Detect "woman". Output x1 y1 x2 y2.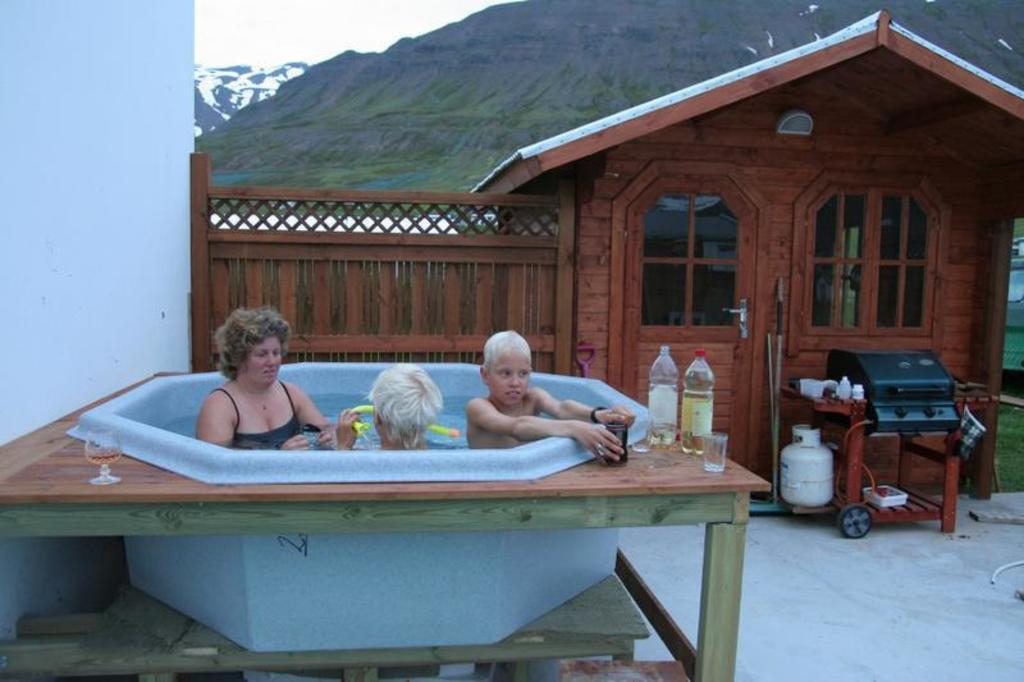
169 305 326 464.
